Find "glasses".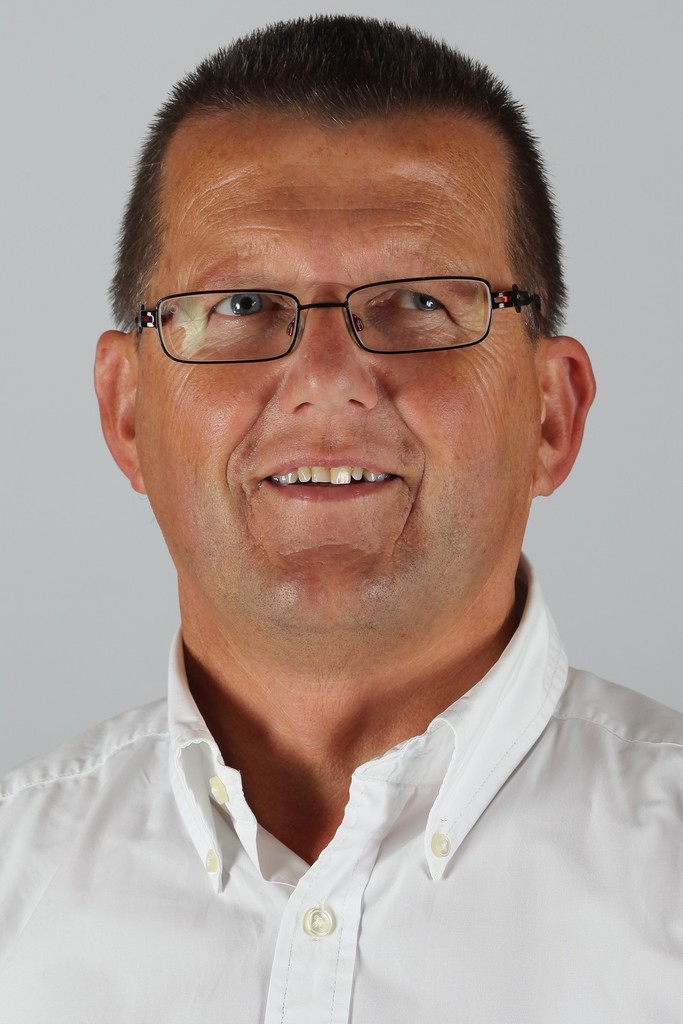
left=122, top=271, right=545, bottom=370.
